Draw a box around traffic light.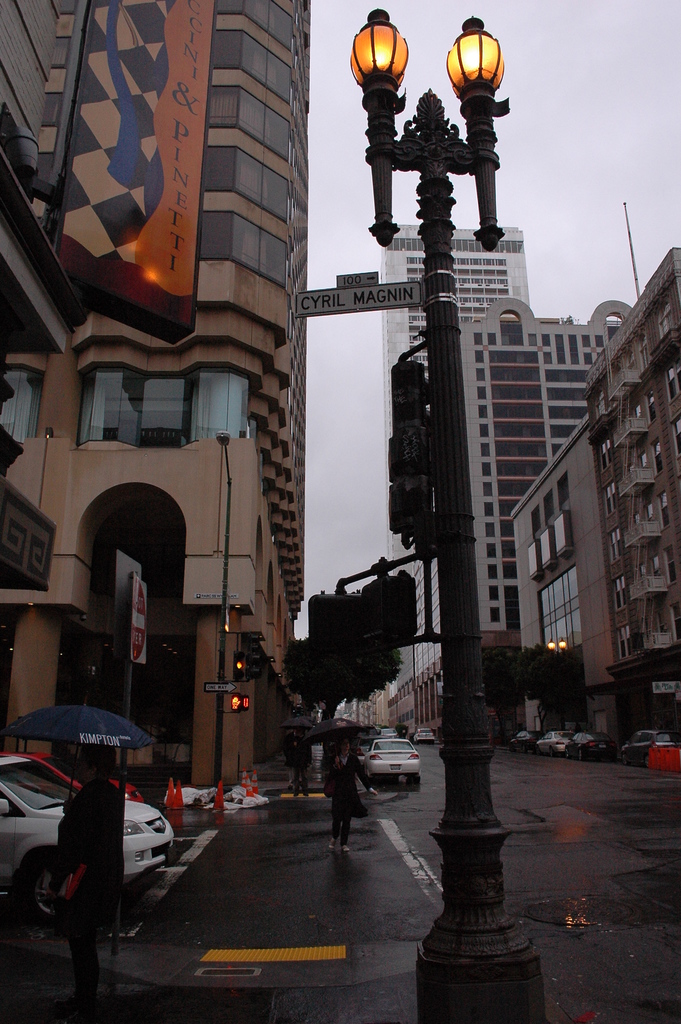
229:698:242:712.
